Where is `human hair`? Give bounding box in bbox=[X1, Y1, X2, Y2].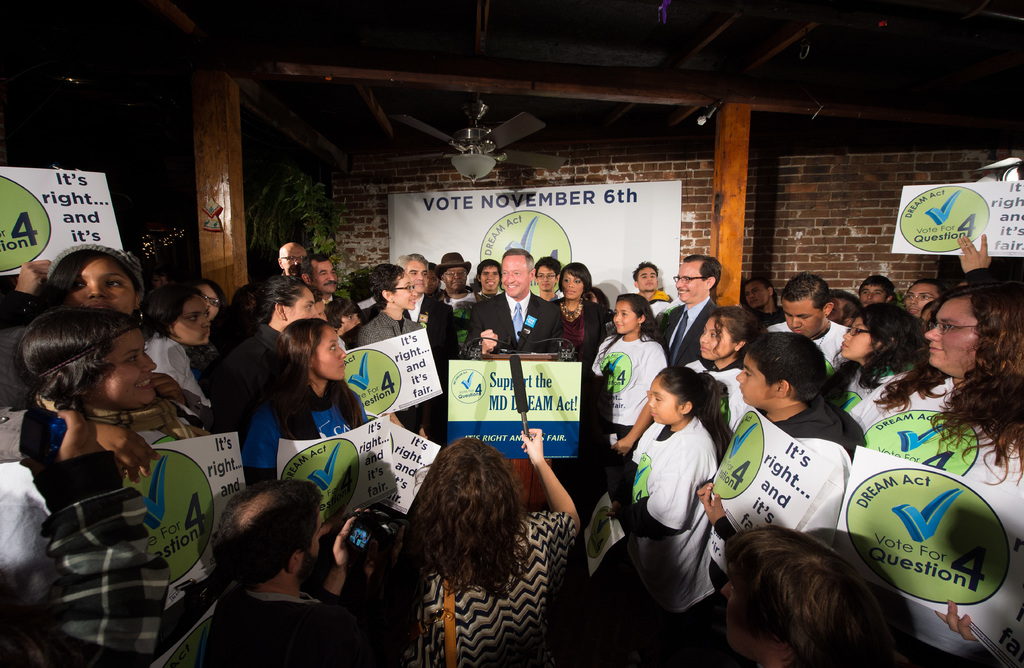
bbox=[733, 528, 920, 667].
